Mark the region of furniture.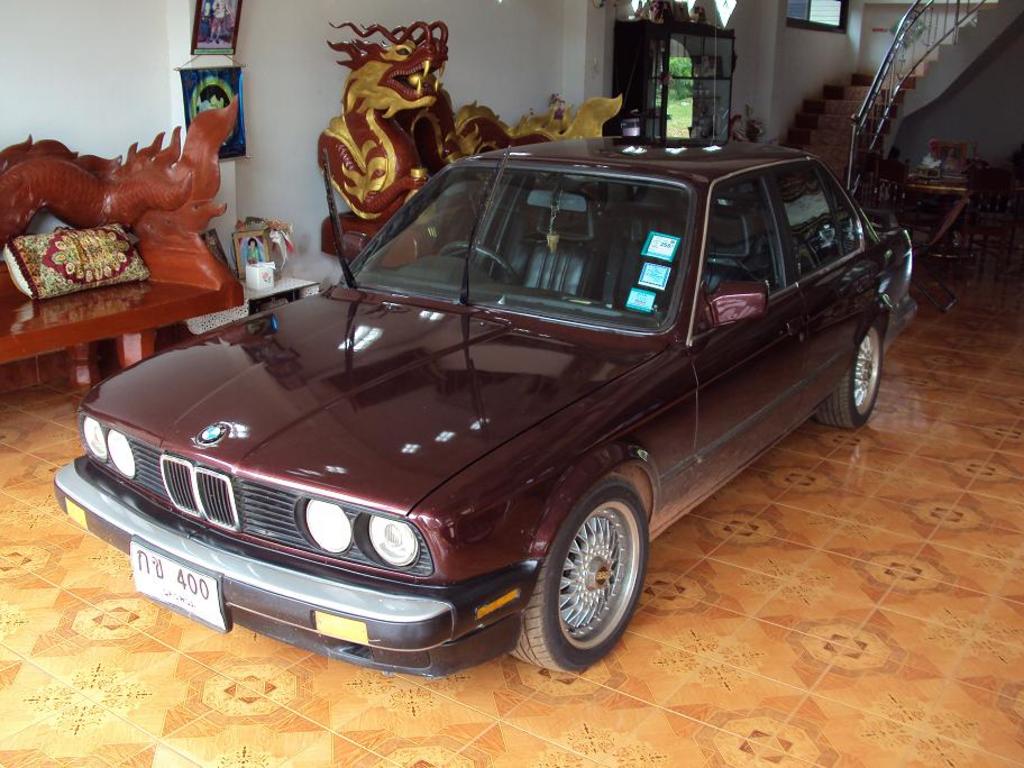
Region: [x1=182, y1=274, x2=321, y2=336].
